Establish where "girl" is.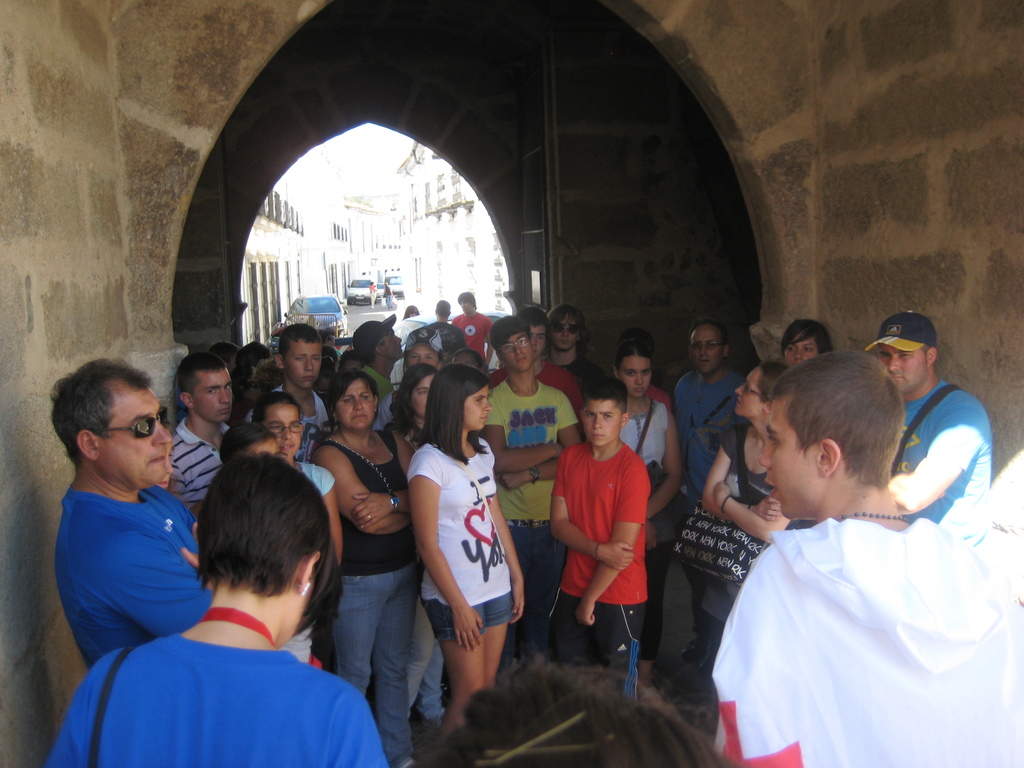
Established at <region>250, 392, 340, 575</region>.
